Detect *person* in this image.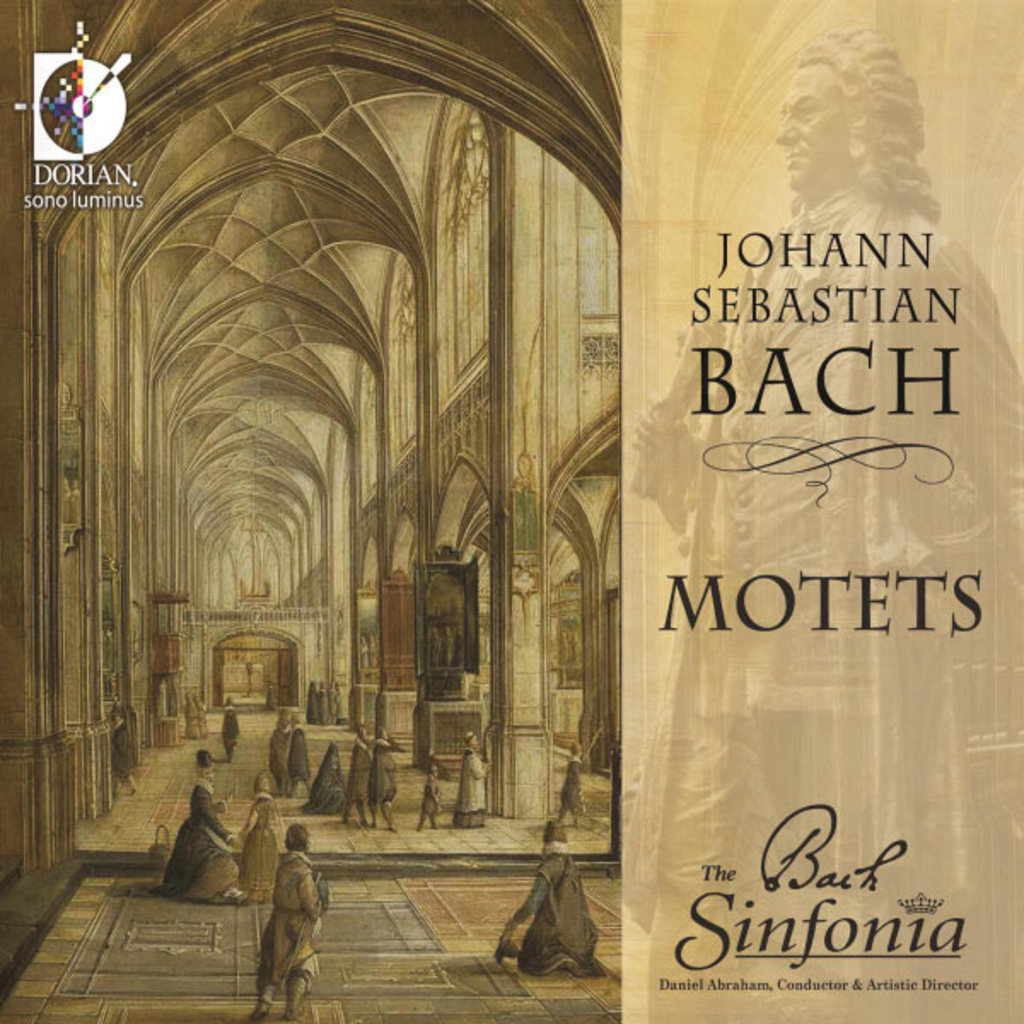
Detection: box(374, 729, 396, 831).
